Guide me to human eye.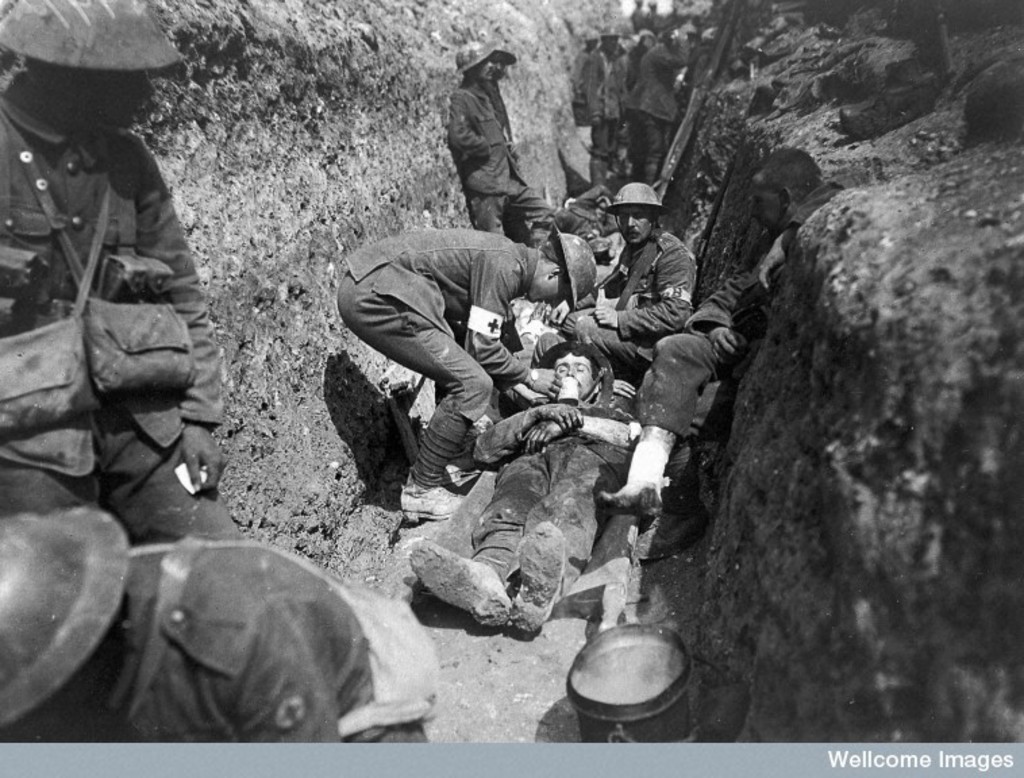
Guidance: x1=617, y1=209, x2=631, y2=220.
